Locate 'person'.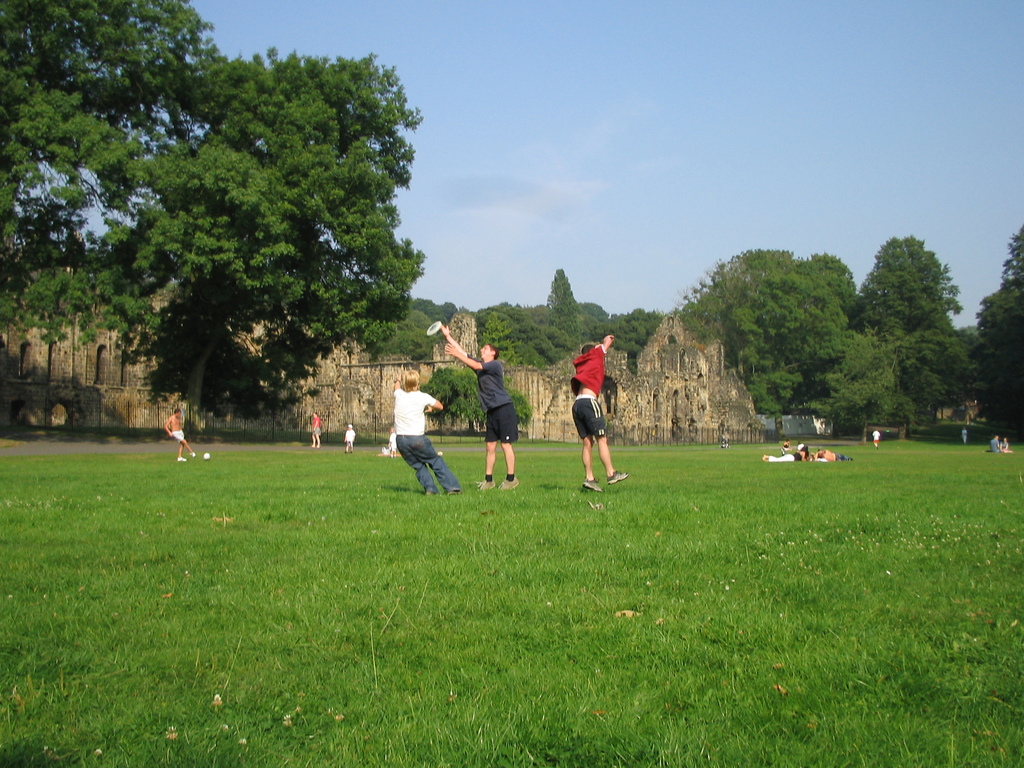
Bounding box: detection(765, 445, 809, 459).
